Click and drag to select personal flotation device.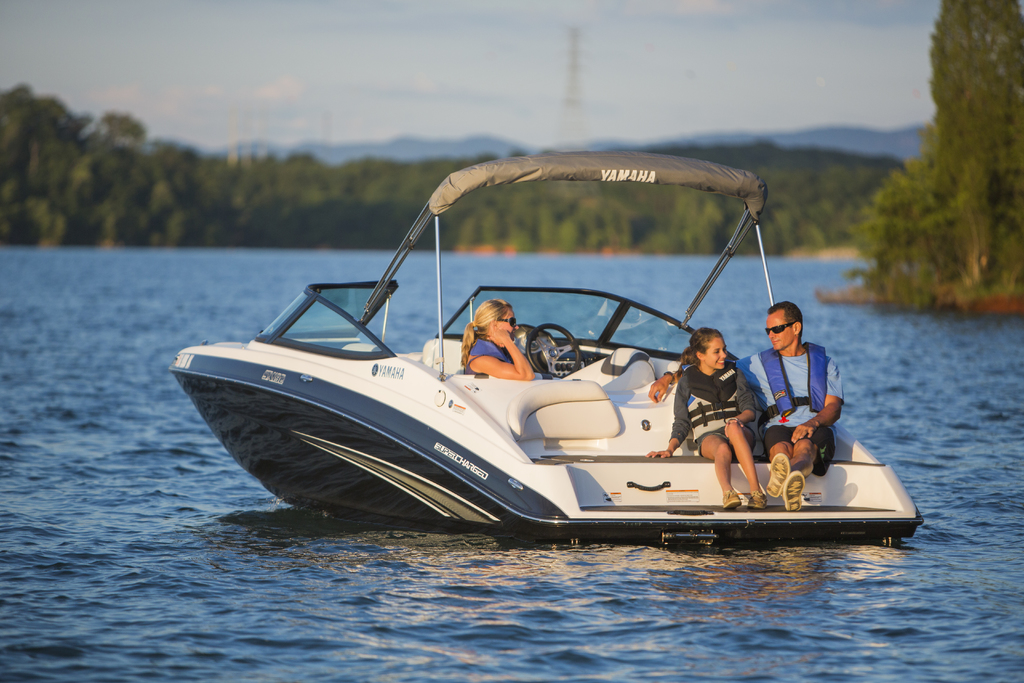
Selection: rect(758, 342, 828, 425).
